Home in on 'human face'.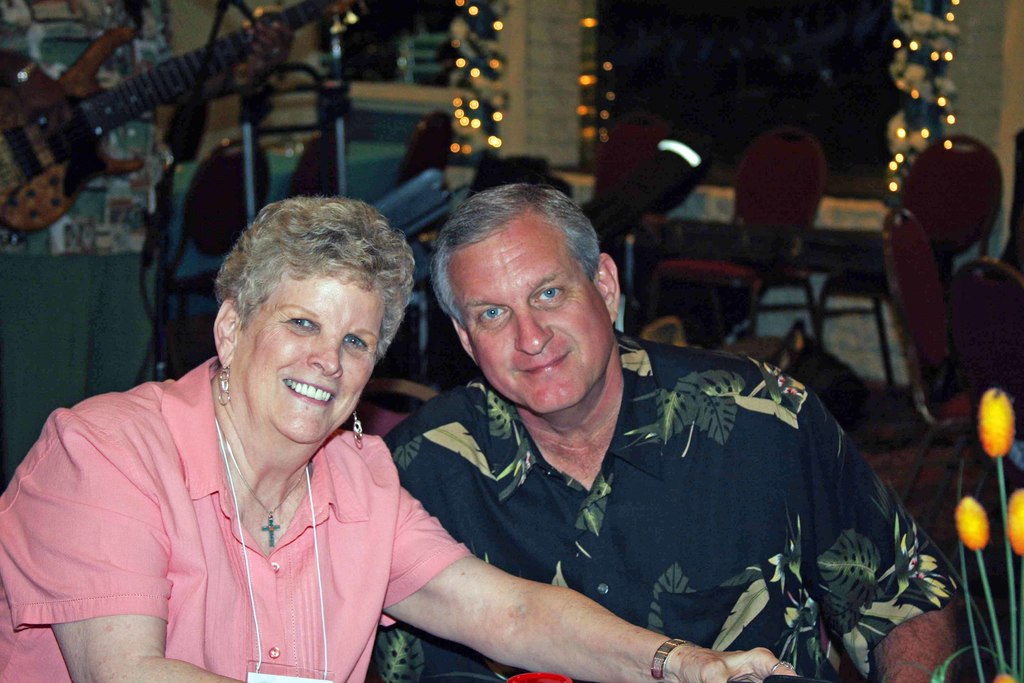
Homed in at Rect(468, 231, 609, 425).
